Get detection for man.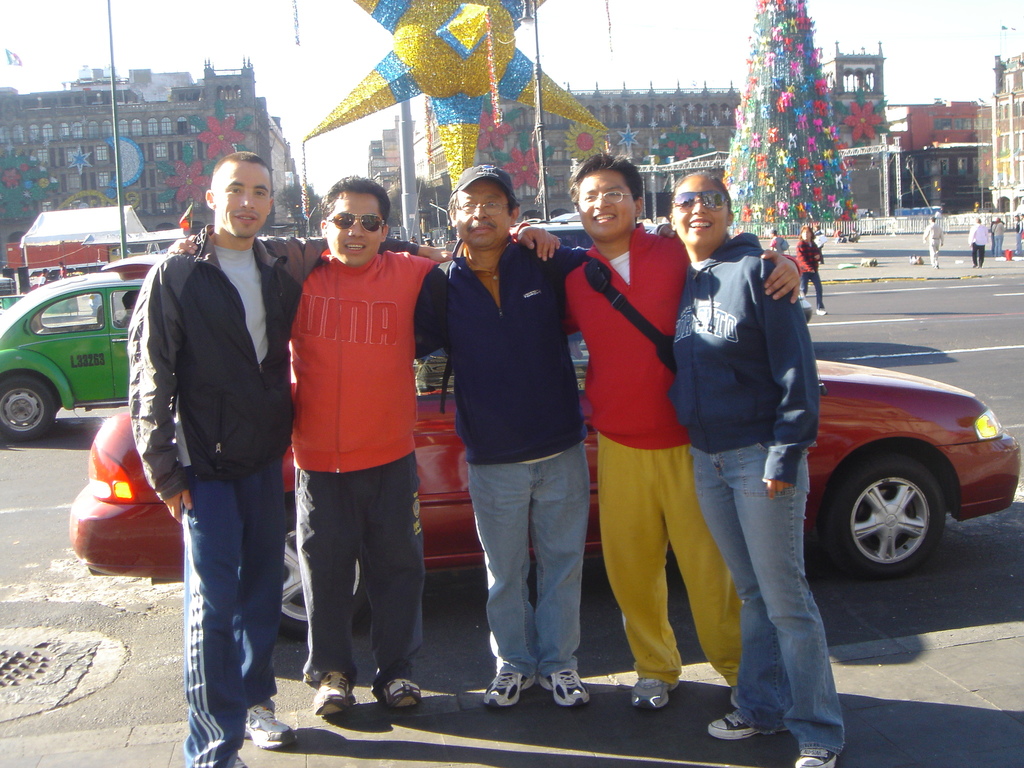
Detection: {"left": 111, "top": 288, "right": 140, "bottom": 329}.
